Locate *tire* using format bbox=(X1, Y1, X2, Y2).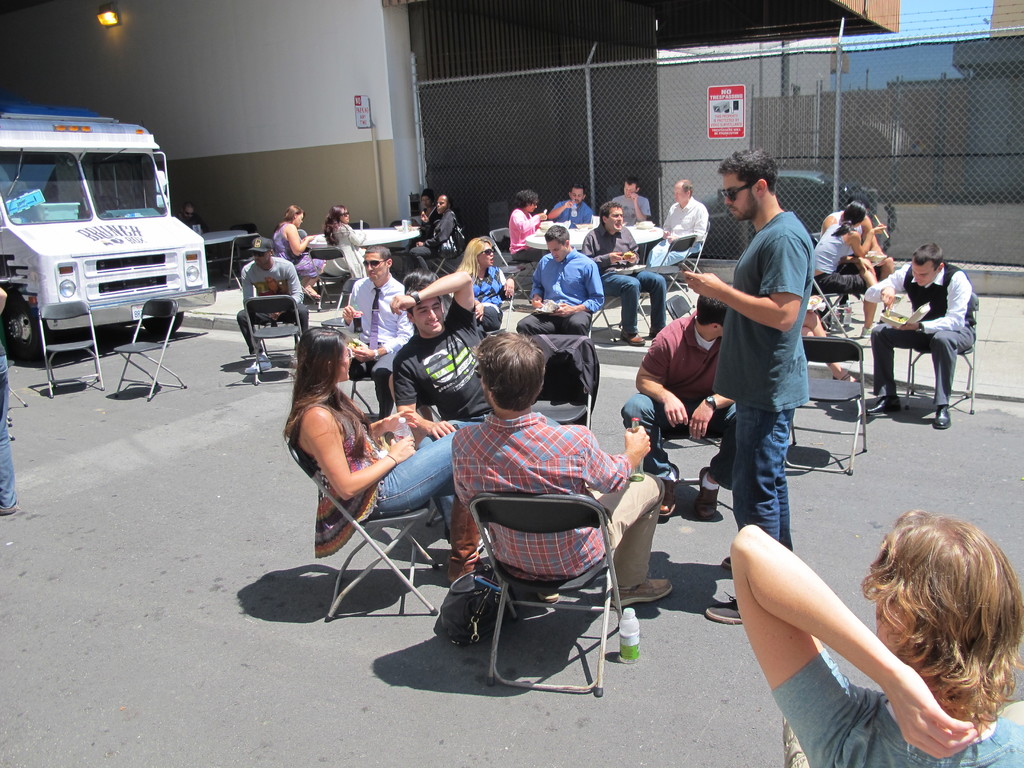
bbox=(144, 310, 187, 337).
